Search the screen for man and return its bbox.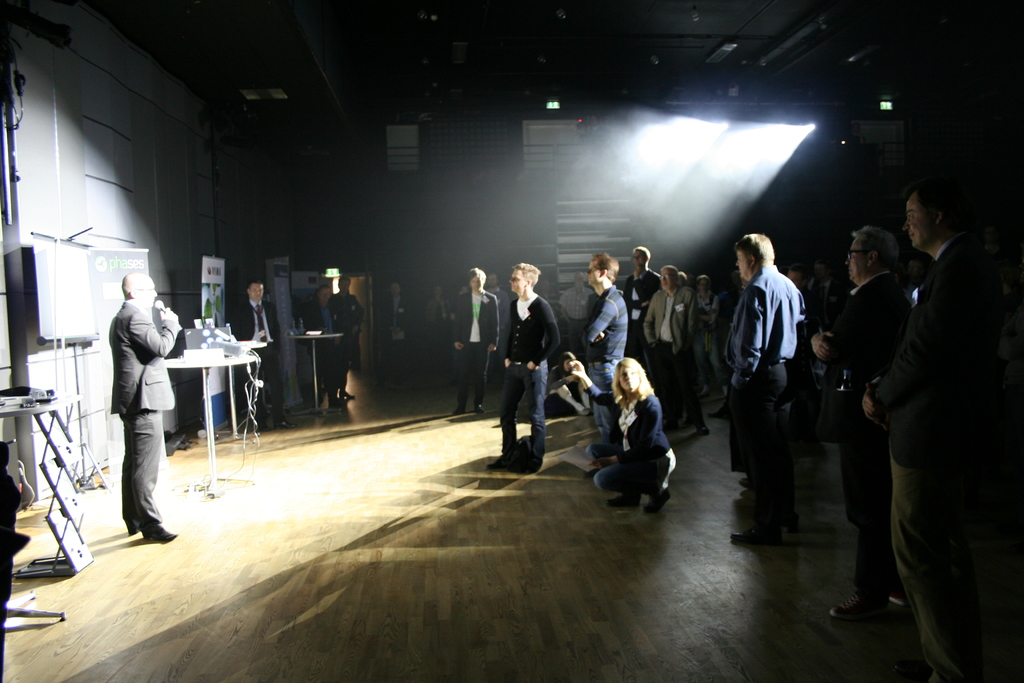
Found: [x1=333, y1=277, x2=362, y2=399].
